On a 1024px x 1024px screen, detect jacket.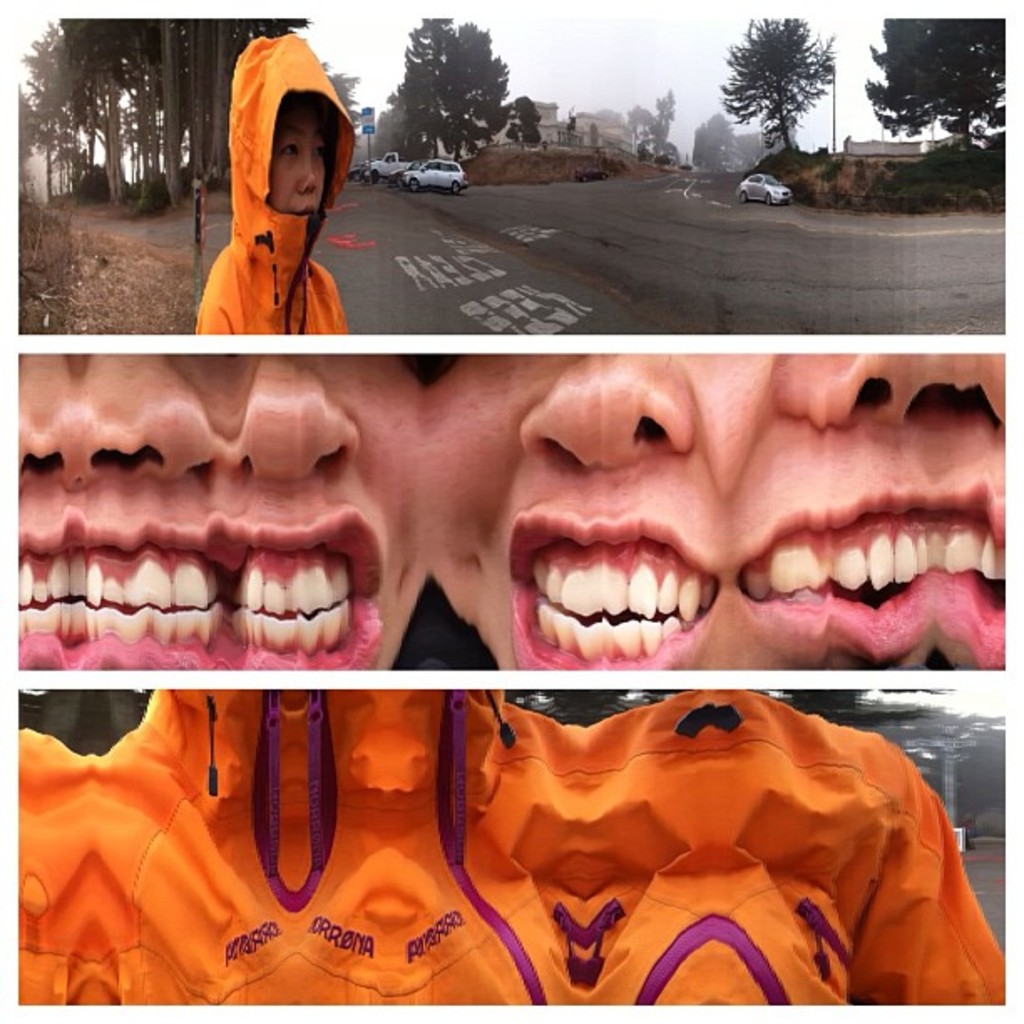
<bbox>201, 25, 353, 335</bbox>.
